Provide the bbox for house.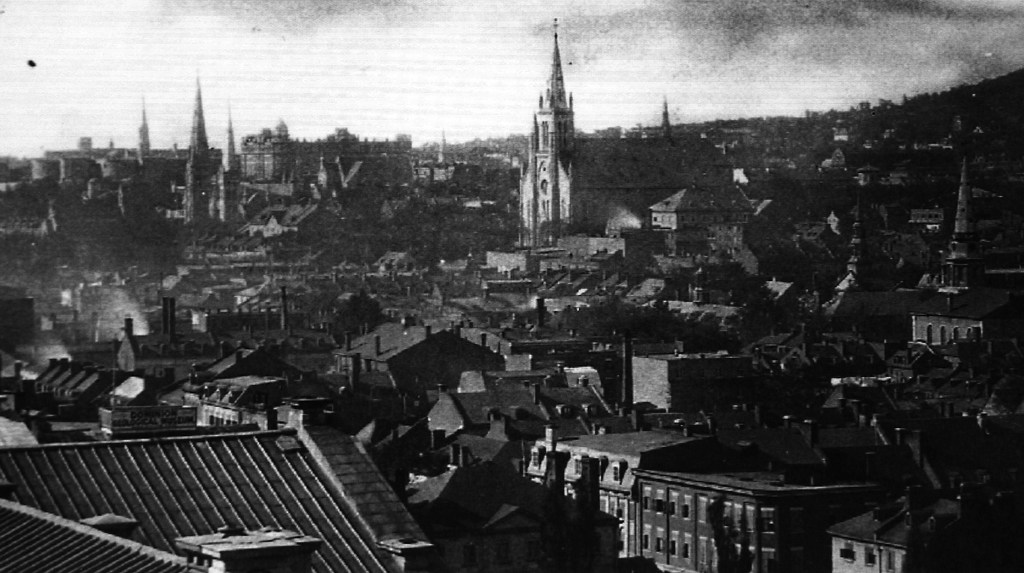
select_region(511, 424, 679, 553).
